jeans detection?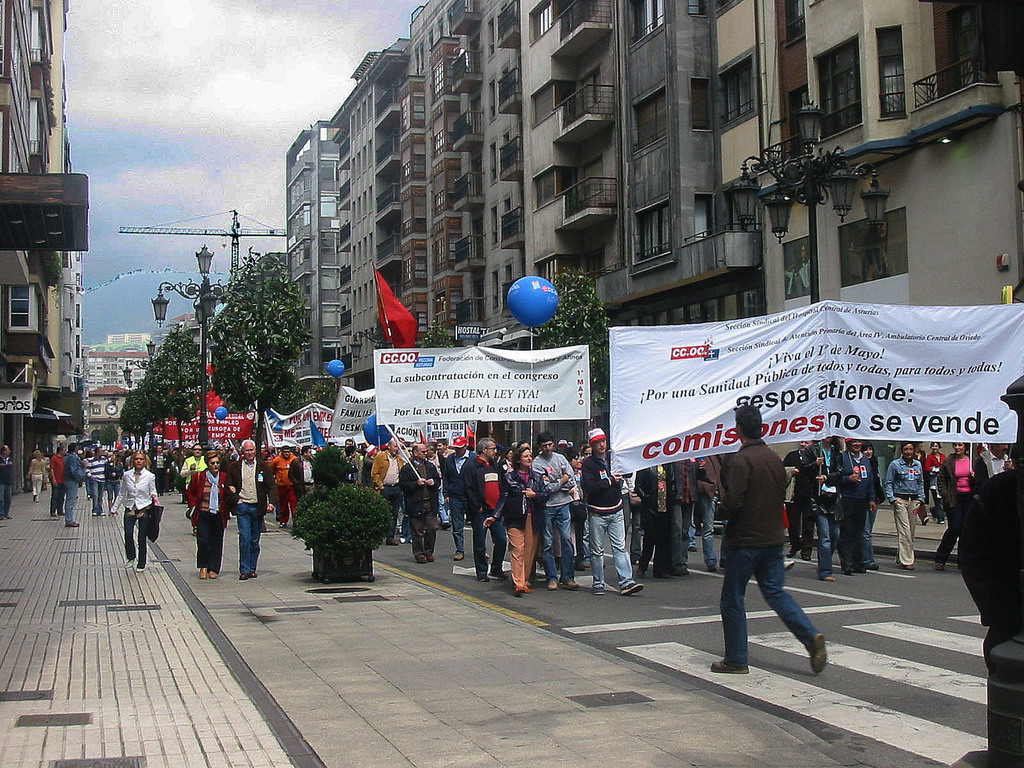
(left=721, top=544, right=830, bottom=684)
